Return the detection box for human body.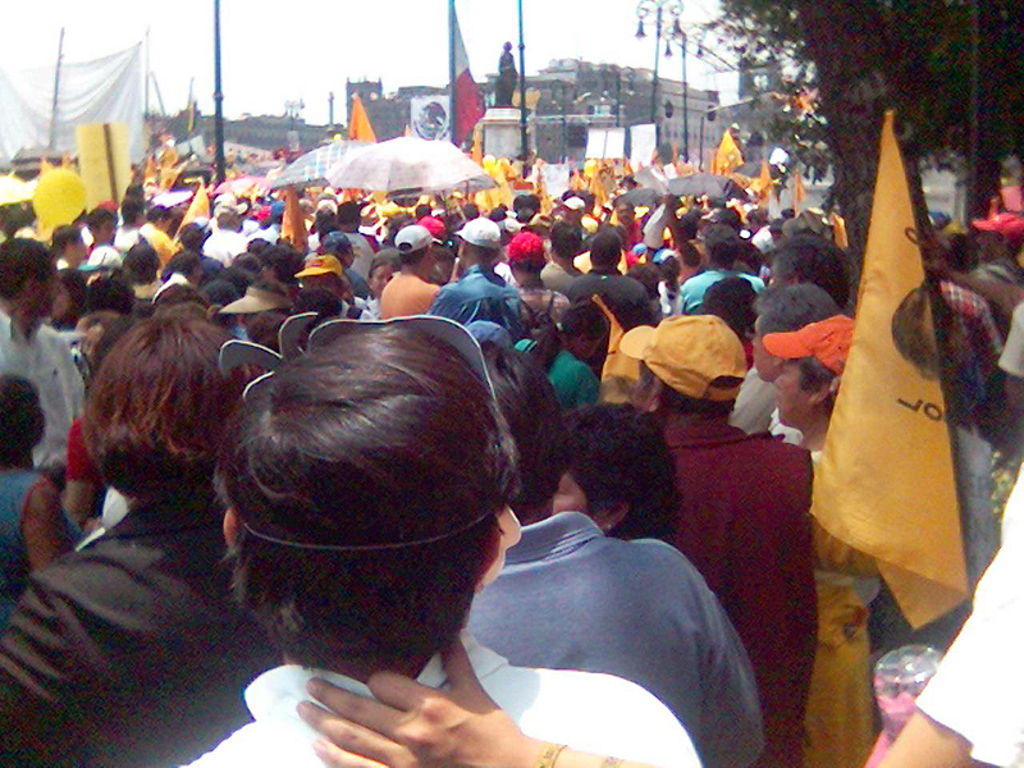
{"left": 0, "top": 498, "right": 287, "bottom": 767}.
